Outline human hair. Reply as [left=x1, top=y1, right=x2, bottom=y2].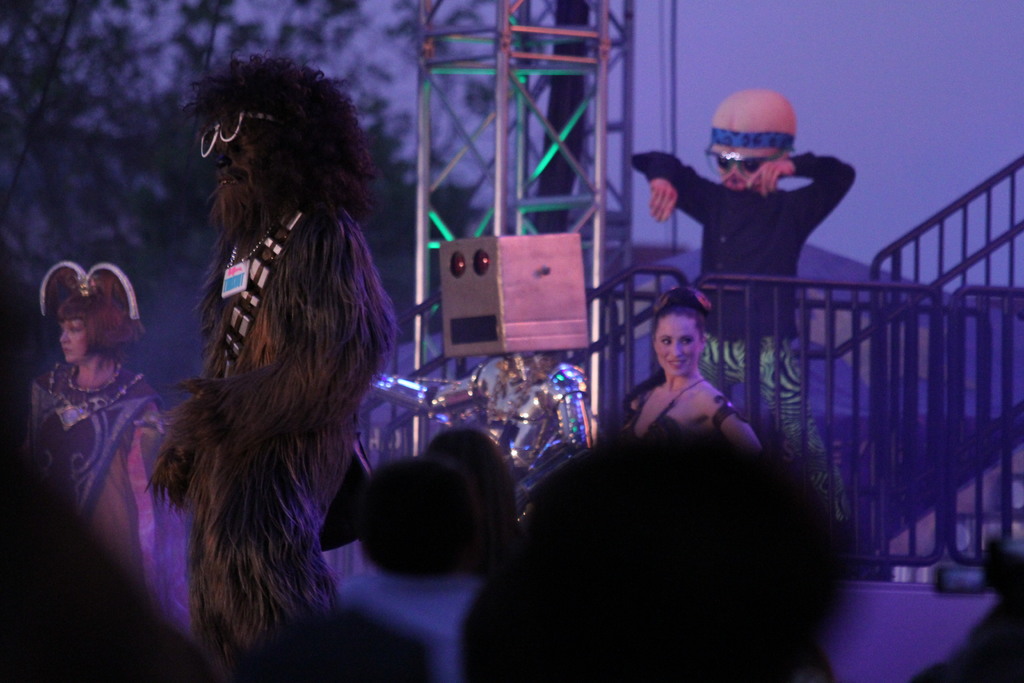
[left=657, top=290, right=706, bottom=342].
